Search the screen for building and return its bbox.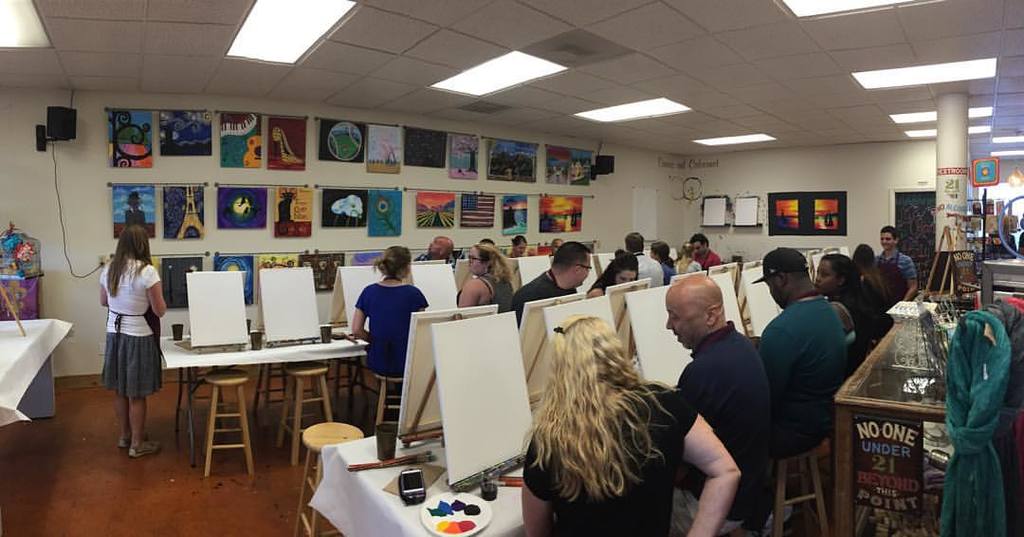
Found: [x1=0, y1=0, x2=1023, y2=536].
